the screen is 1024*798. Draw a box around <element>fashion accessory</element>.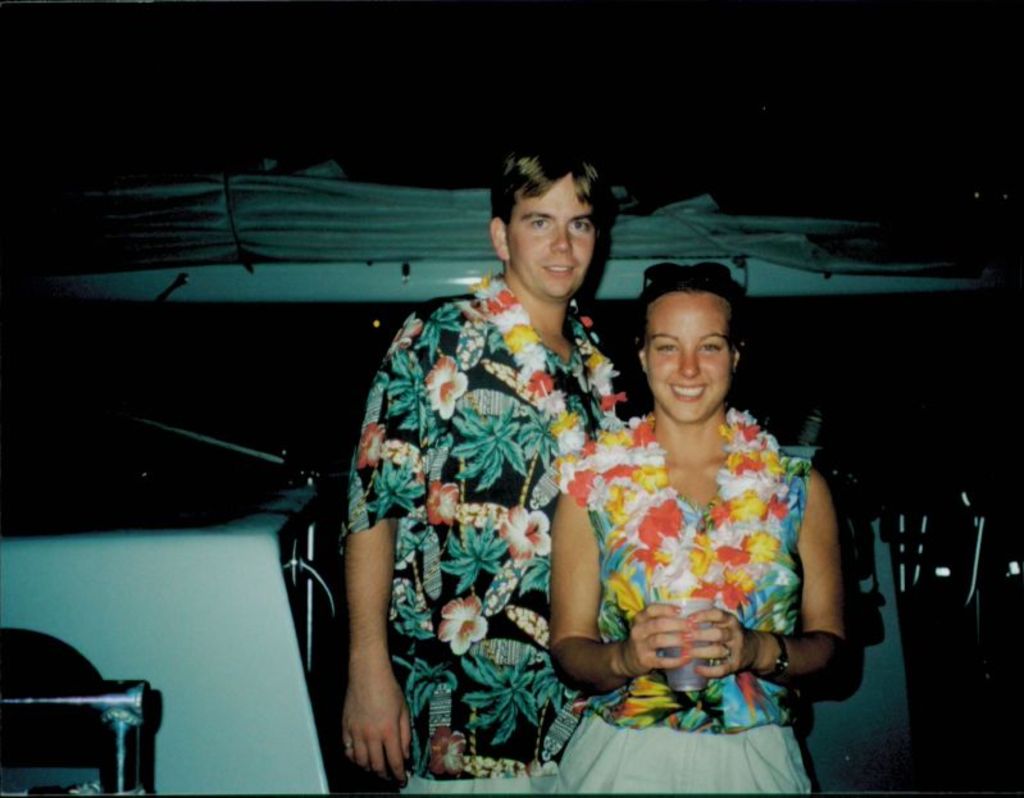
locate(759, 633, 795, 683).
